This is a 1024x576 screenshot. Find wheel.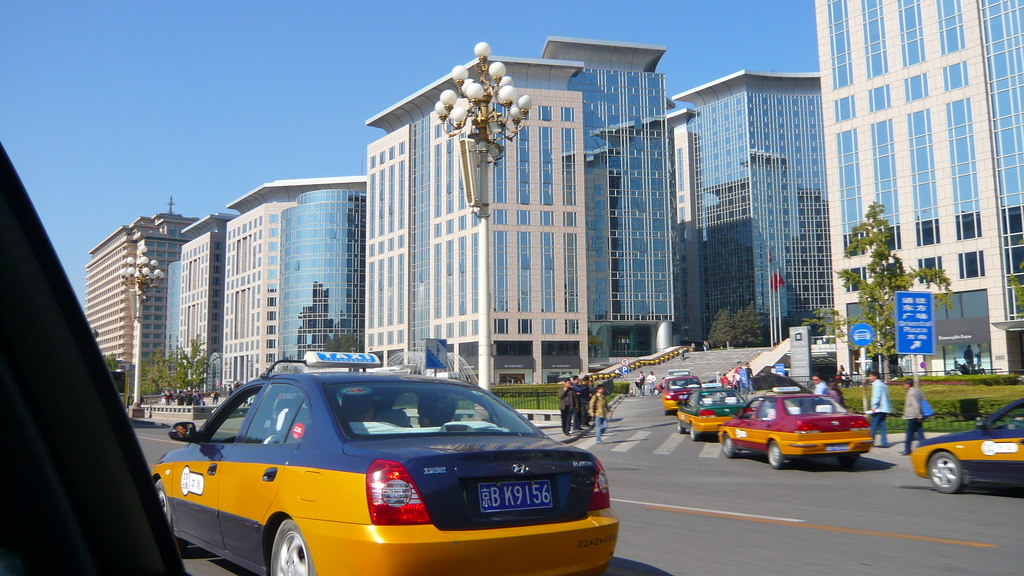
Bounding box: [687, 421, 699, 441].
